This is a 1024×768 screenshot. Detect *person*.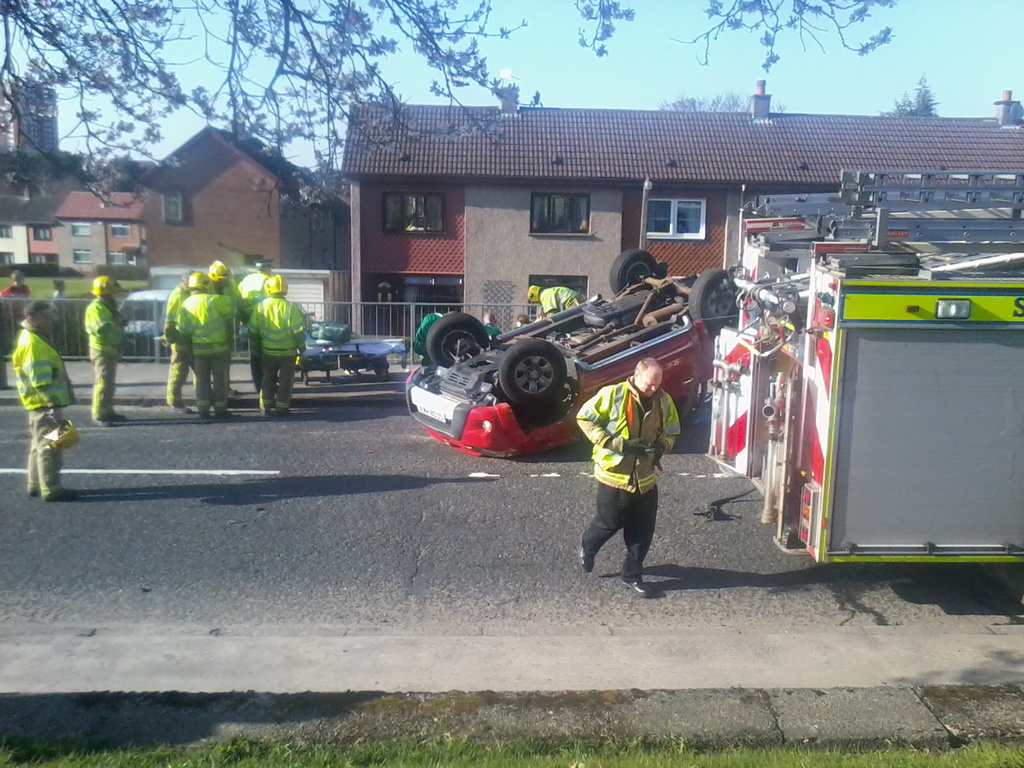
<region>12, 302, 76, 500</region>.
